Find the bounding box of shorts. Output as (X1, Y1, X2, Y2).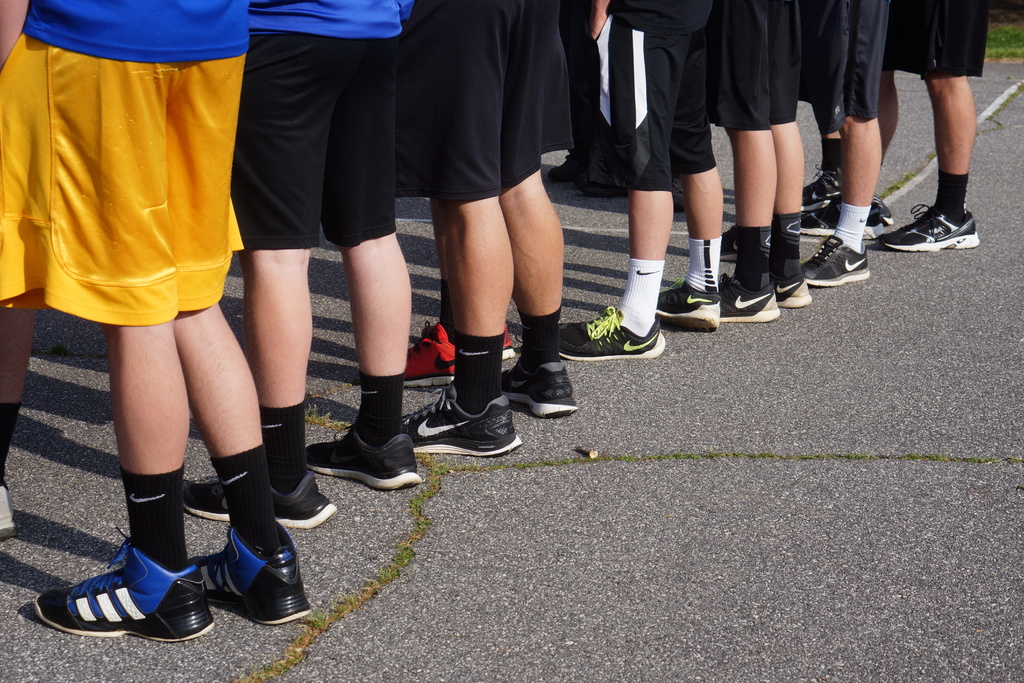
(703, 0, 797, 127).
